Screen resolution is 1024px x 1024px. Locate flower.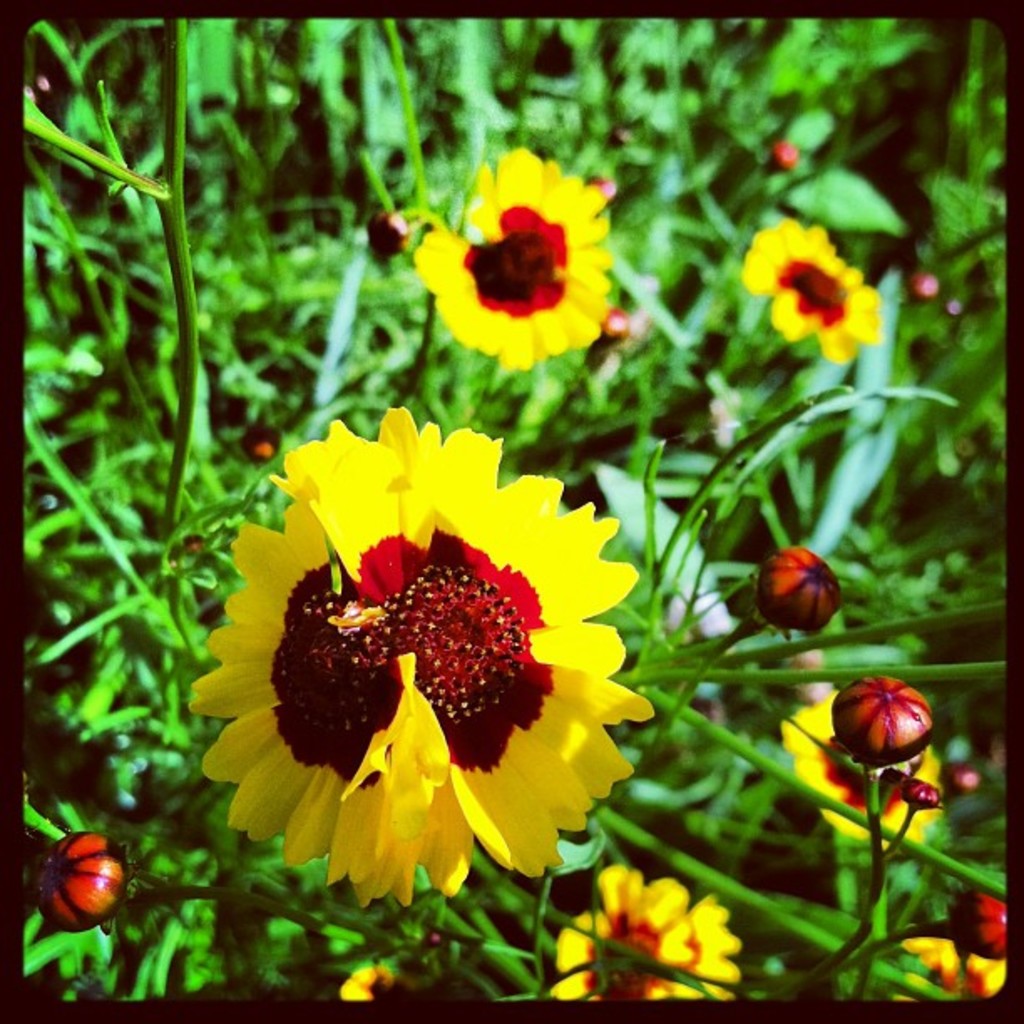
locate(361, 201, 403, 269).
